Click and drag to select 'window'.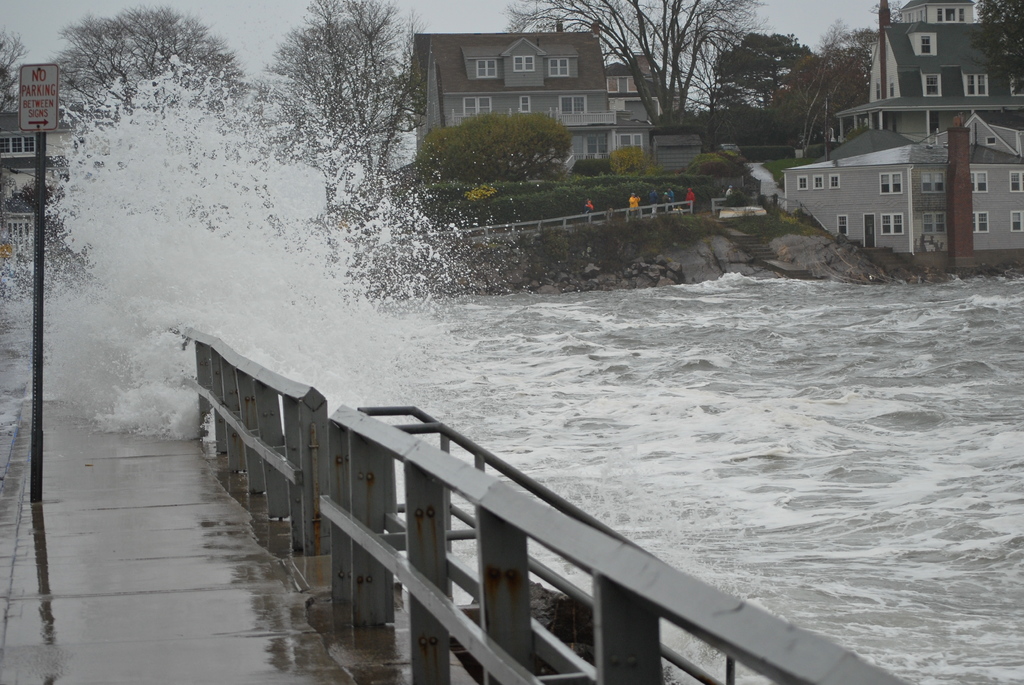
Selection: {"left": 970, "top": 211, "right": 991, "bottom": 234}.
